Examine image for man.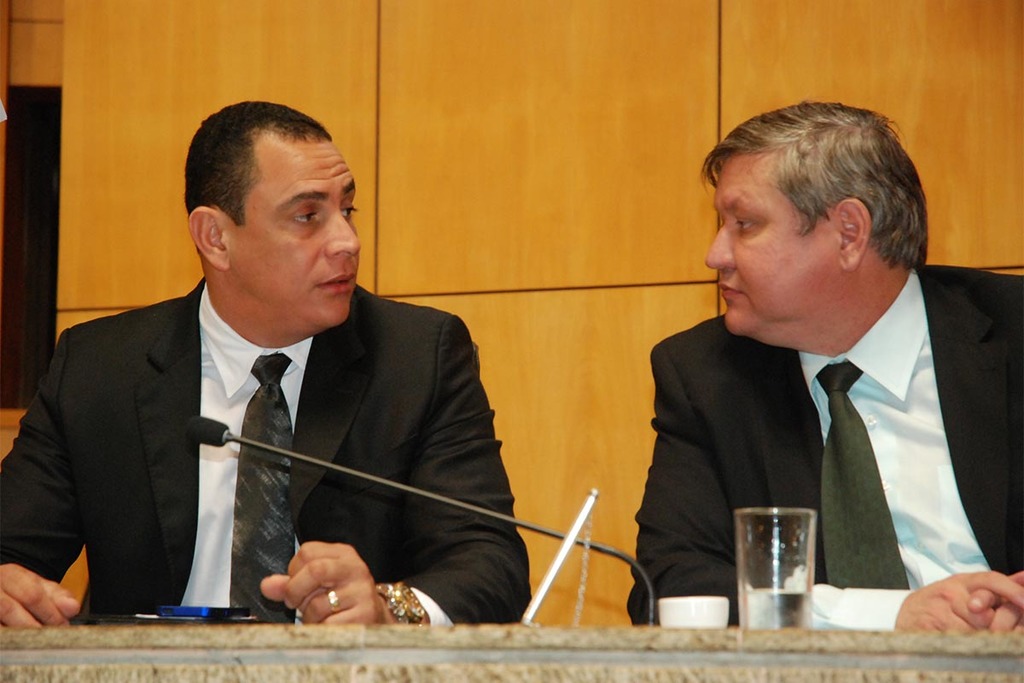
Examination result: <region>0, 98, 530, 633</region>.
